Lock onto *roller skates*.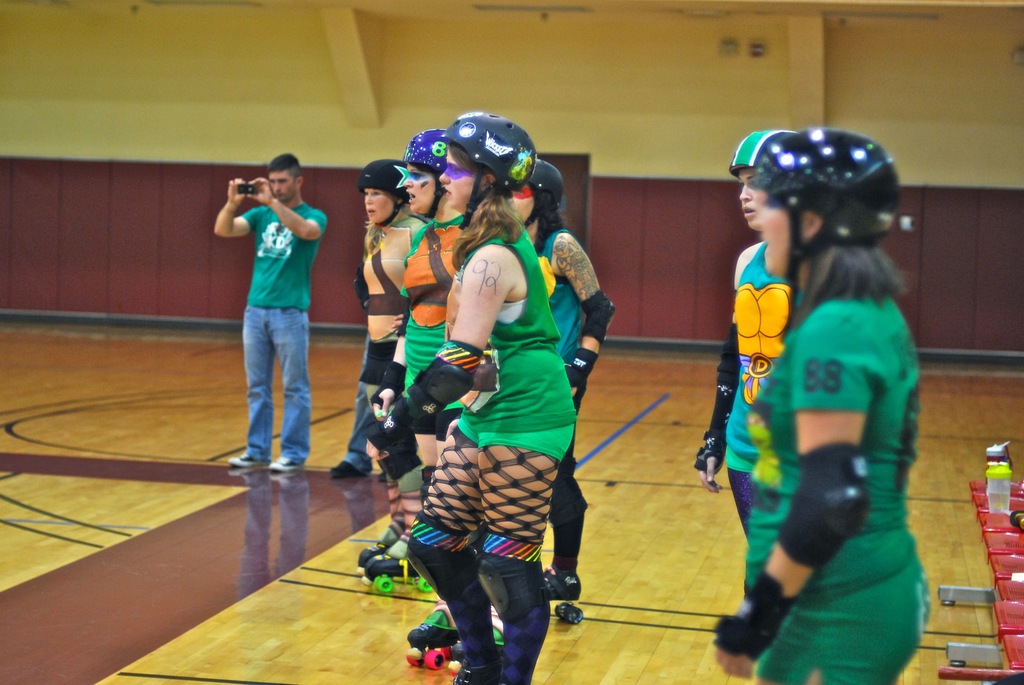
Locked: region(449, 621, 505, 672).
